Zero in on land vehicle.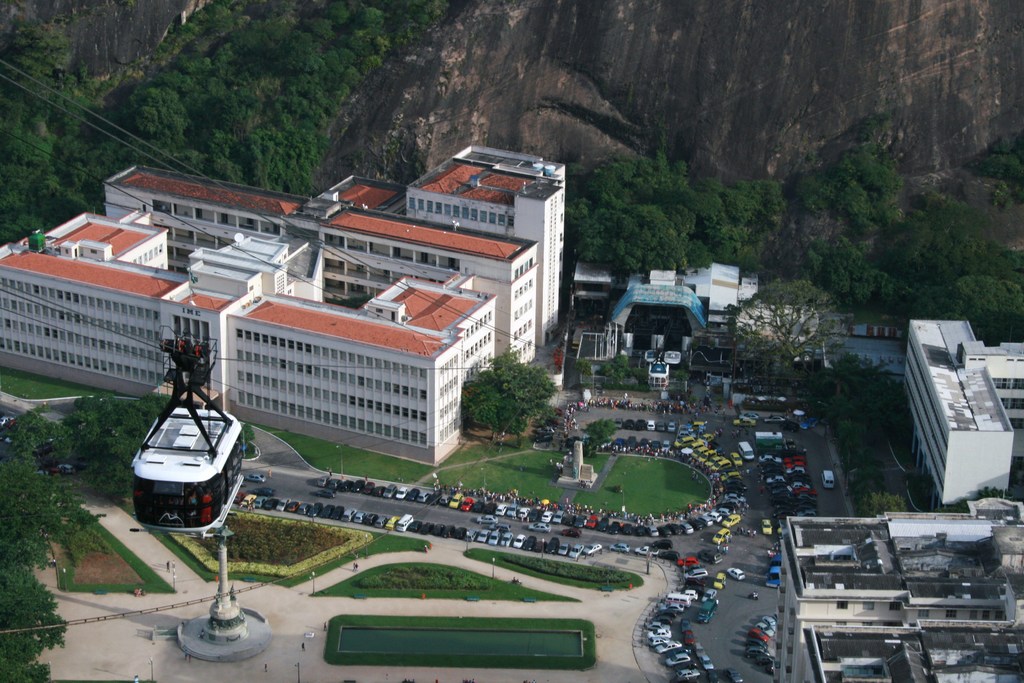
Zeroed in: bbox=(240, 492, 257, 506).
